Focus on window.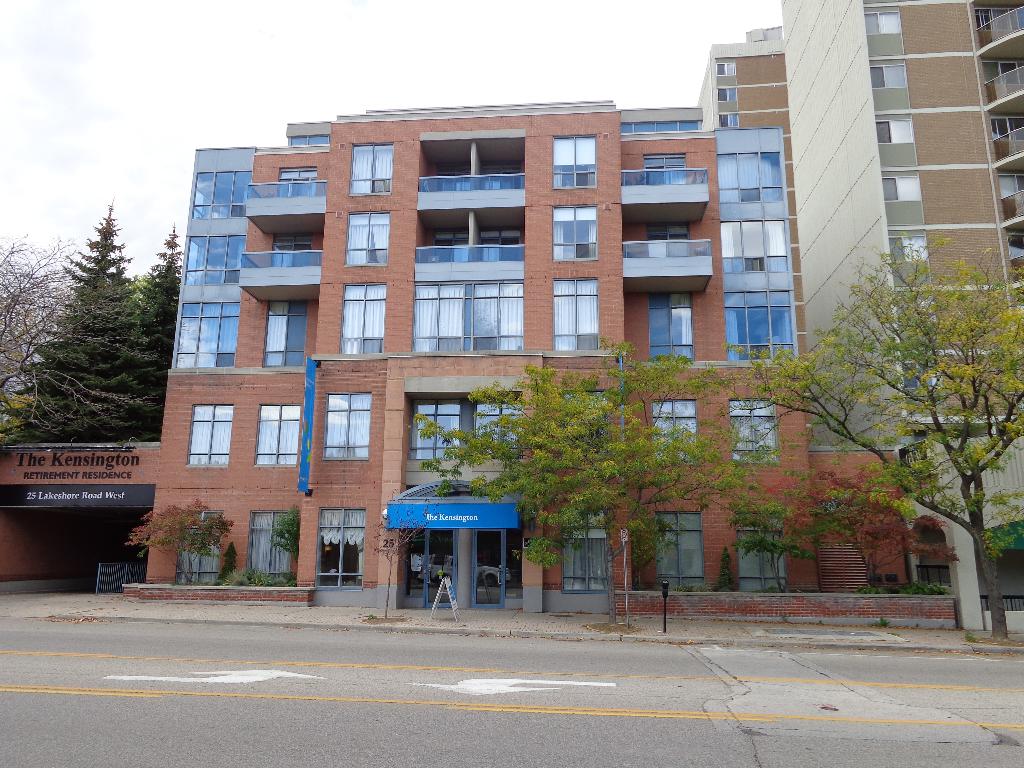
Focused at rect(864, 8, 902, 36).
